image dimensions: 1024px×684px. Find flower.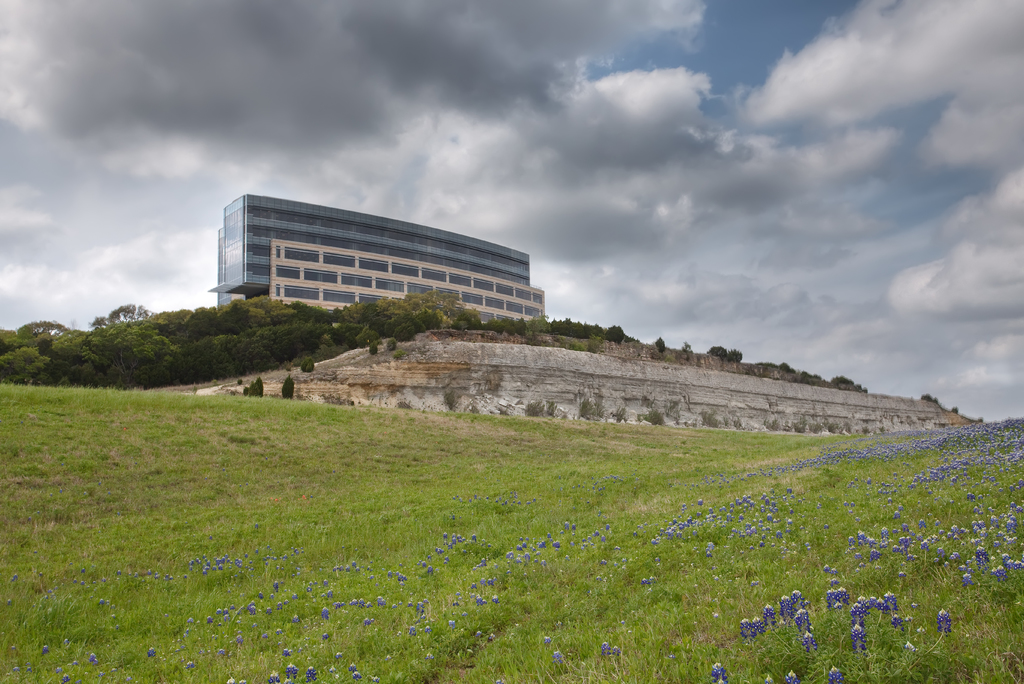
left=492, top=592, right=500, bottom=604.
